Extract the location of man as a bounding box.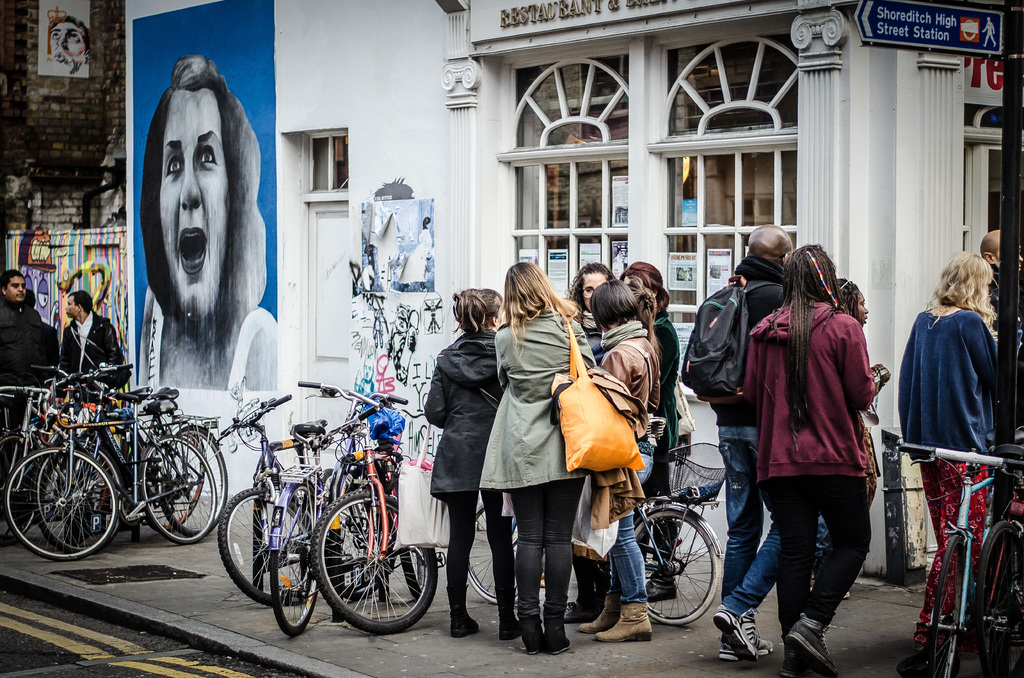
<region>980, 229, 1023, 330</region>.
